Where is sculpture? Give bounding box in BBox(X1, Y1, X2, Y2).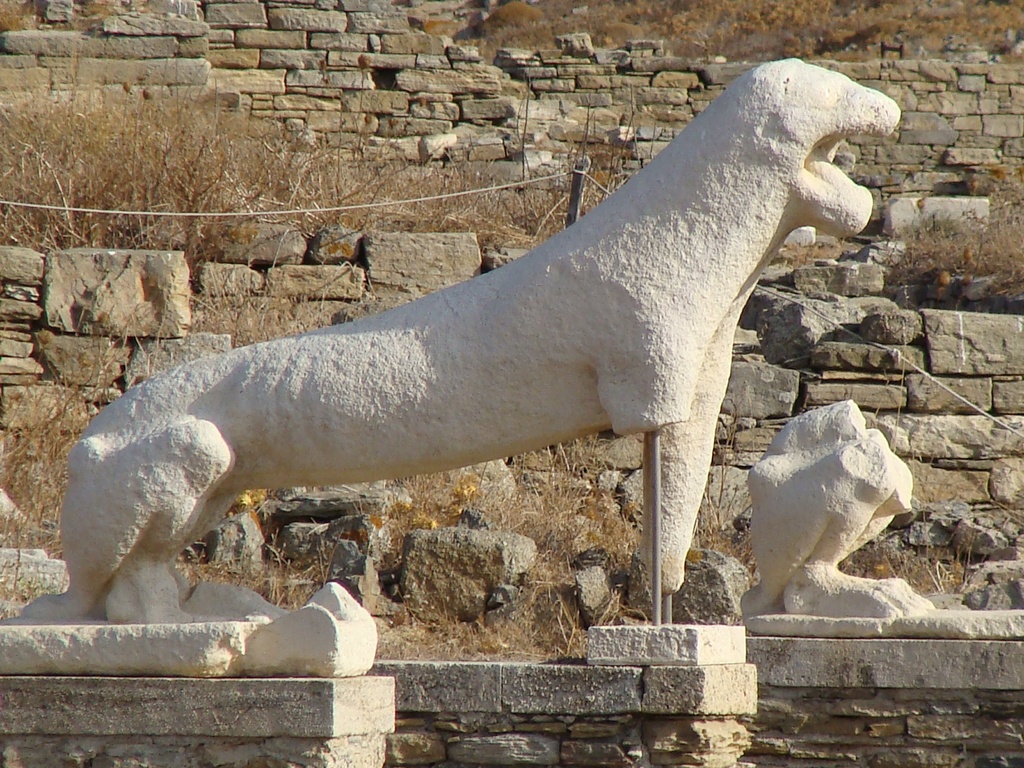
BBox(44, 55, 909, 637).
